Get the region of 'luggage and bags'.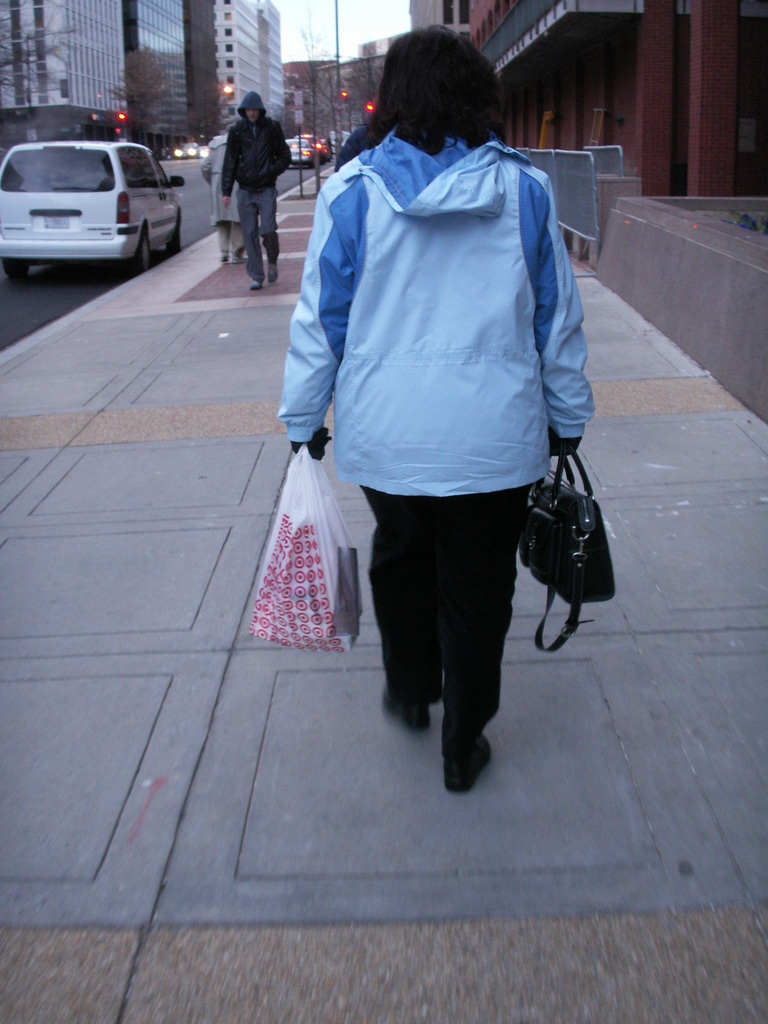
254:449:362:653.
